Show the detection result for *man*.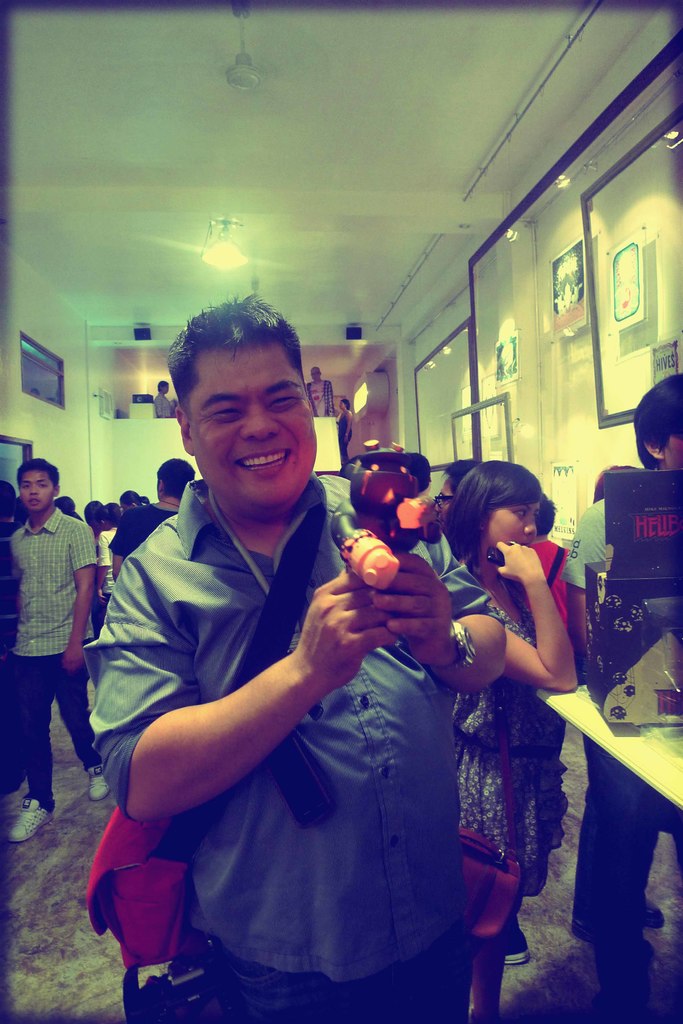
558,371,682,968.
